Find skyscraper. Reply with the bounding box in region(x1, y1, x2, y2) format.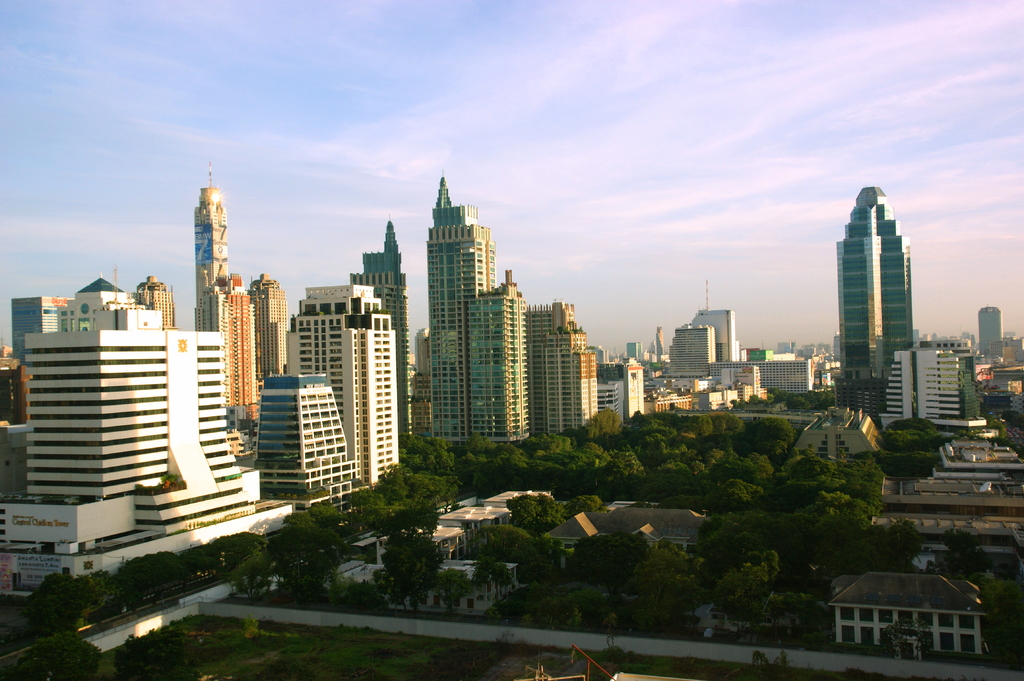
region(195, 164, 230, 333).
